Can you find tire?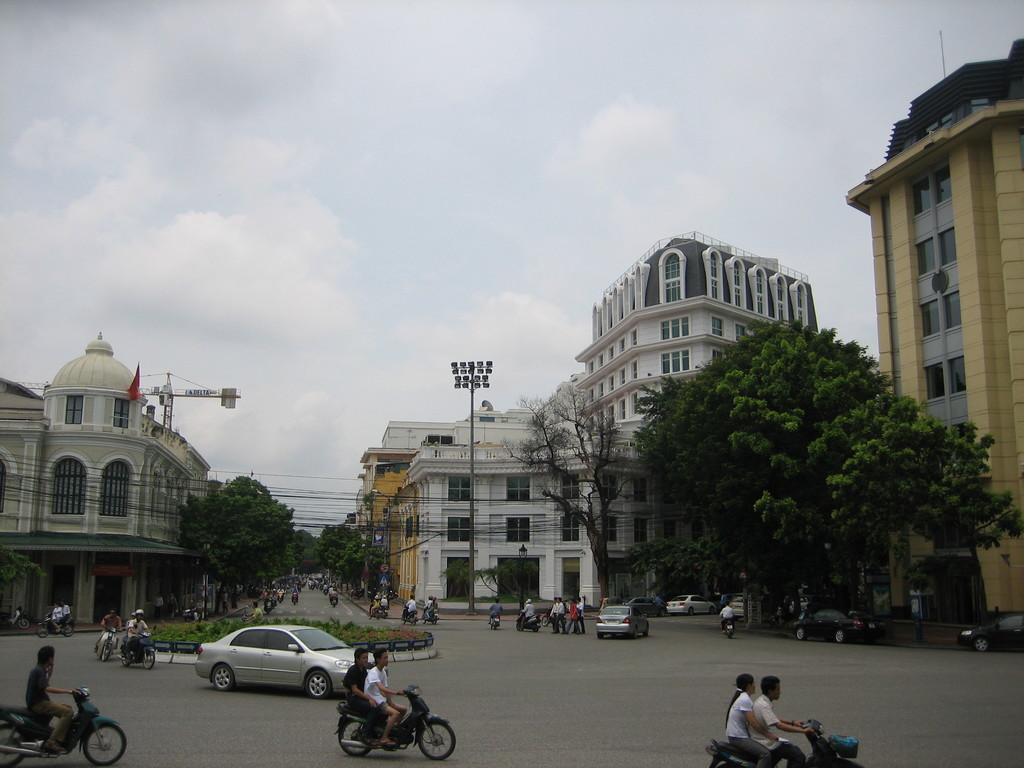
Yes, bounding box: locate(532, 623, 547, 631).
